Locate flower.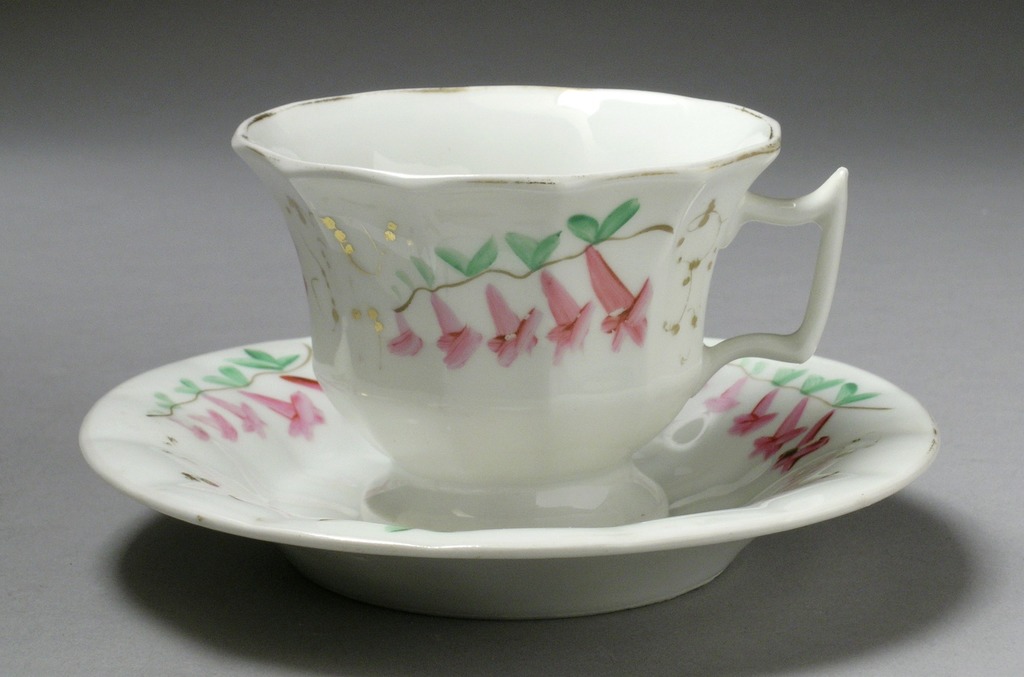
Bounding box: bbox(188, 409, 240, 438).
